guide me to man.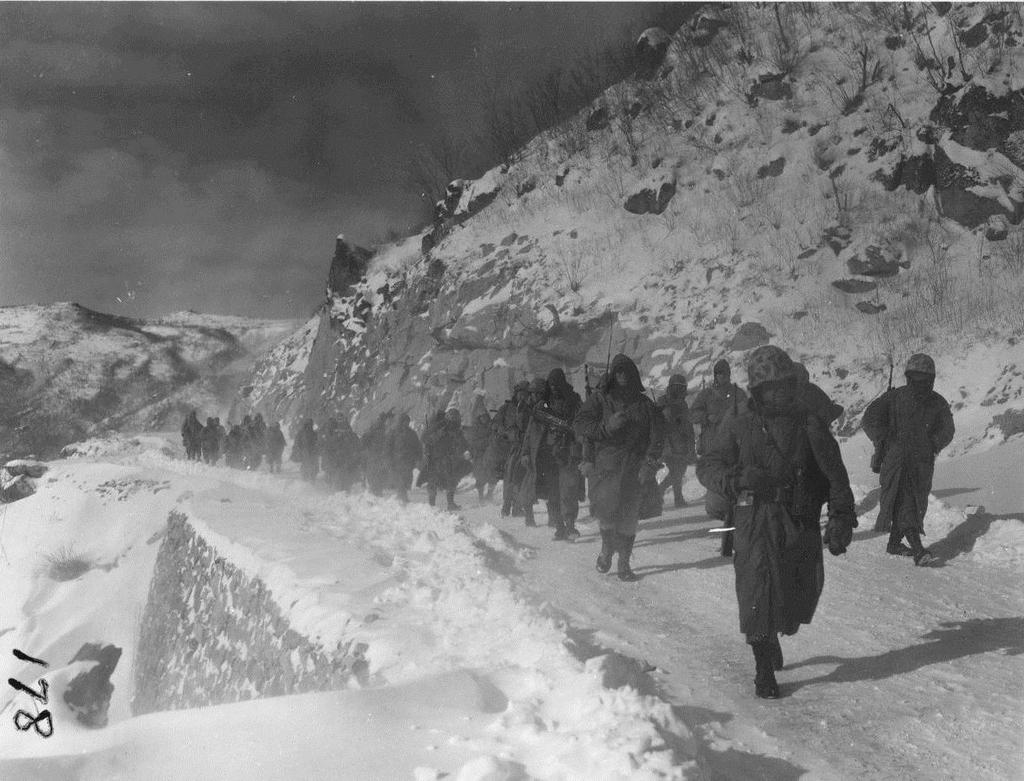
Guidance: locate(694, 357, 749, 453).
